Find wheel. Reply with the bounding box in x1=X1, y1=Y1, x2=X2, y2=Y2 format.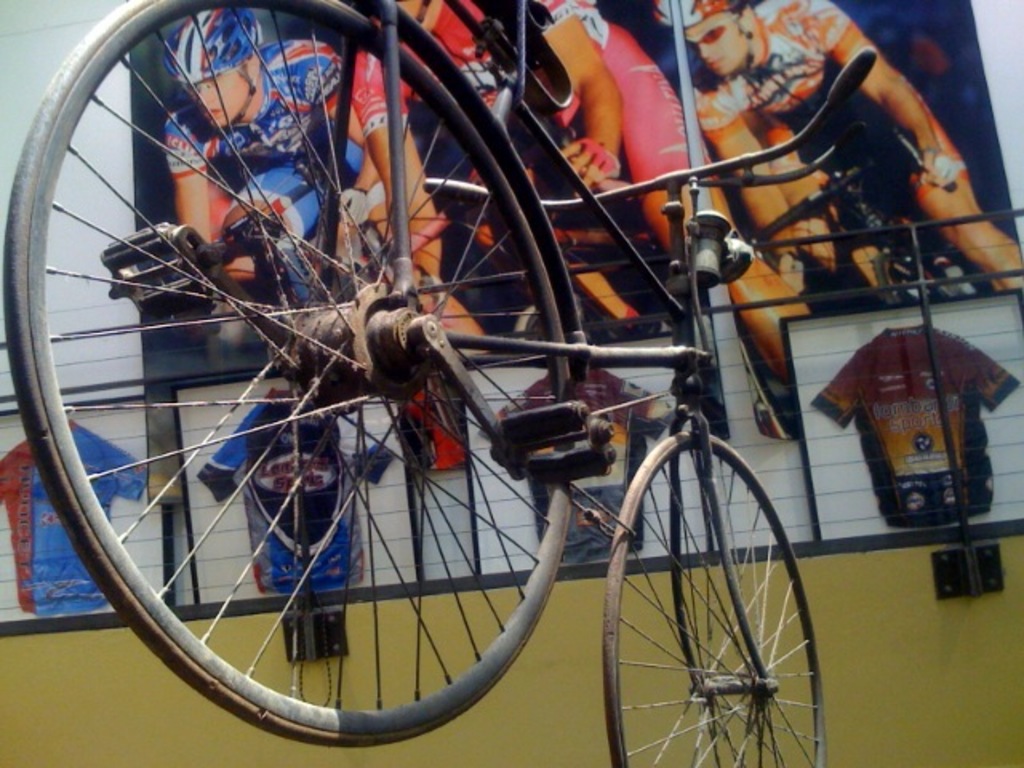
x1=872, y1=245, x2=968, y2=299.
